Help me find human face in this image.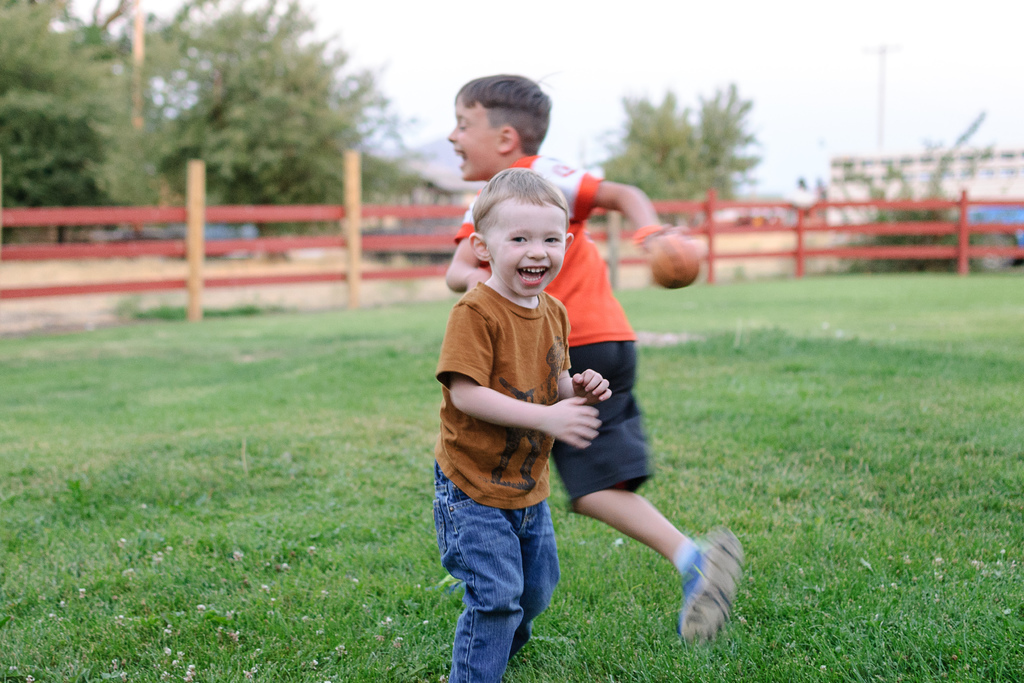
Found it: bbox(453, 100, 494, 180).
